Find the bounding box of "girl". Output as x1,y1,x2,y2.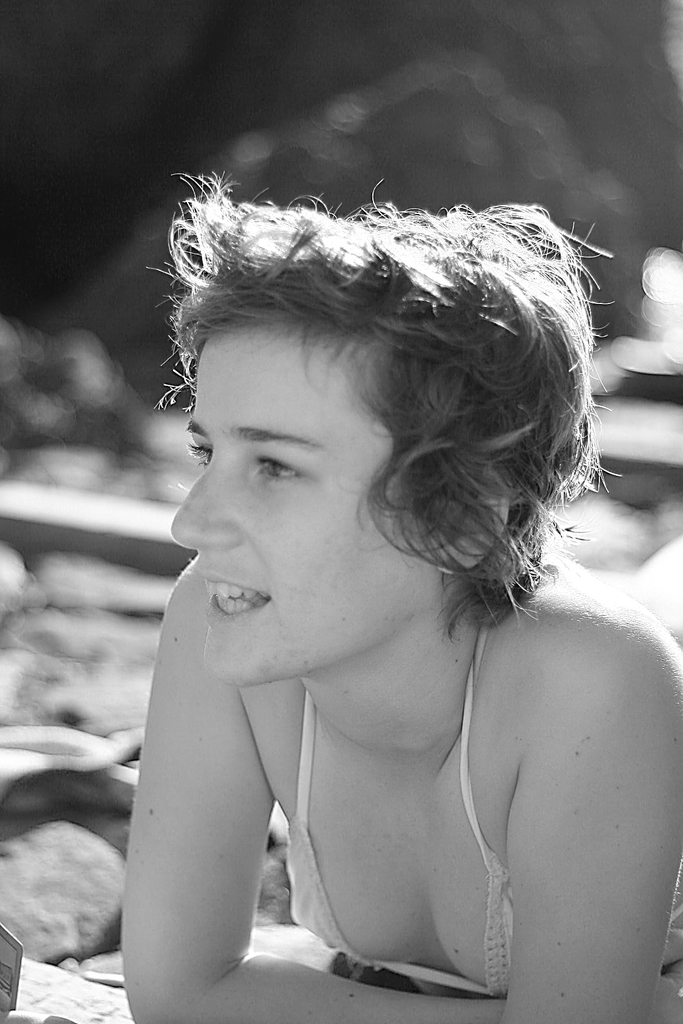
111,165,682,1023.
